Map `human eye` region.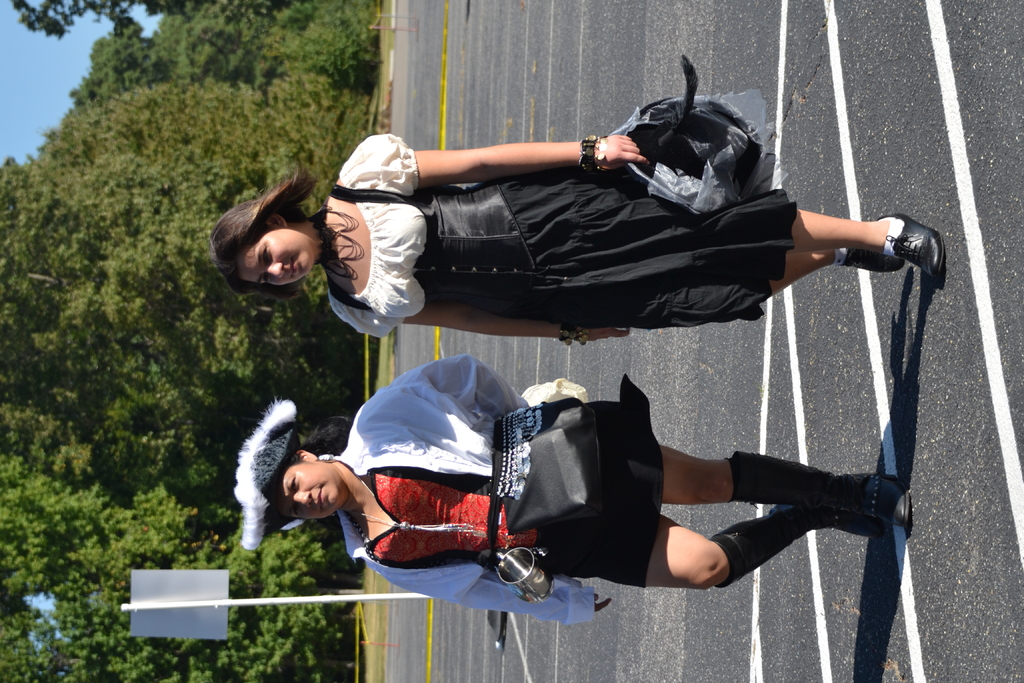
Mapped to 291,474,302,497.
